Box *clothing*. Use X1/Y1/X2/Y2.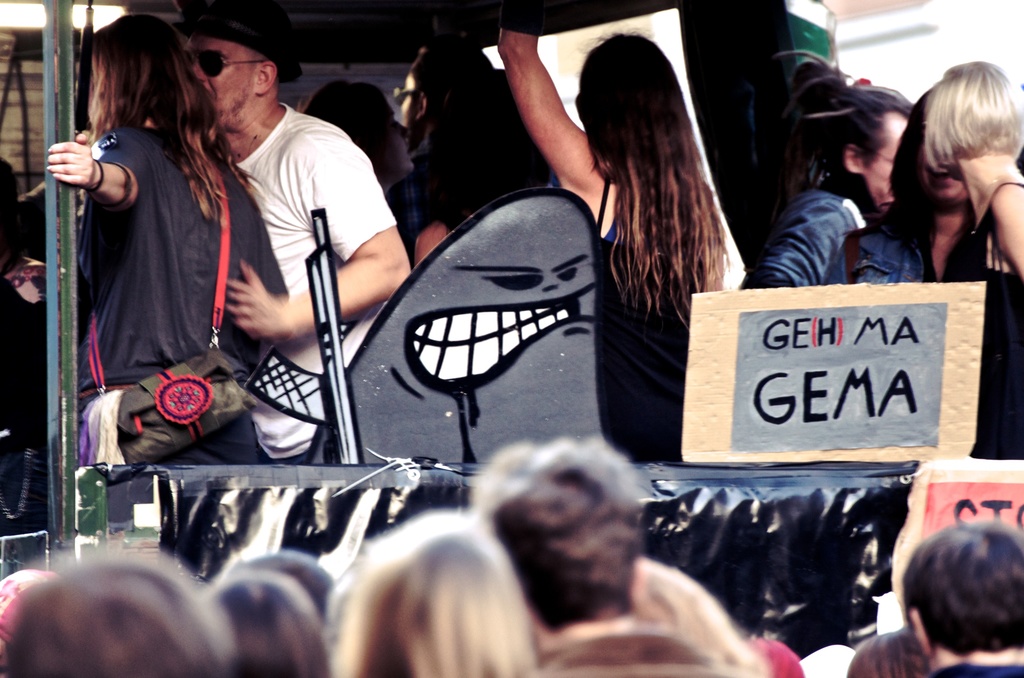
824/213/1023/458.
